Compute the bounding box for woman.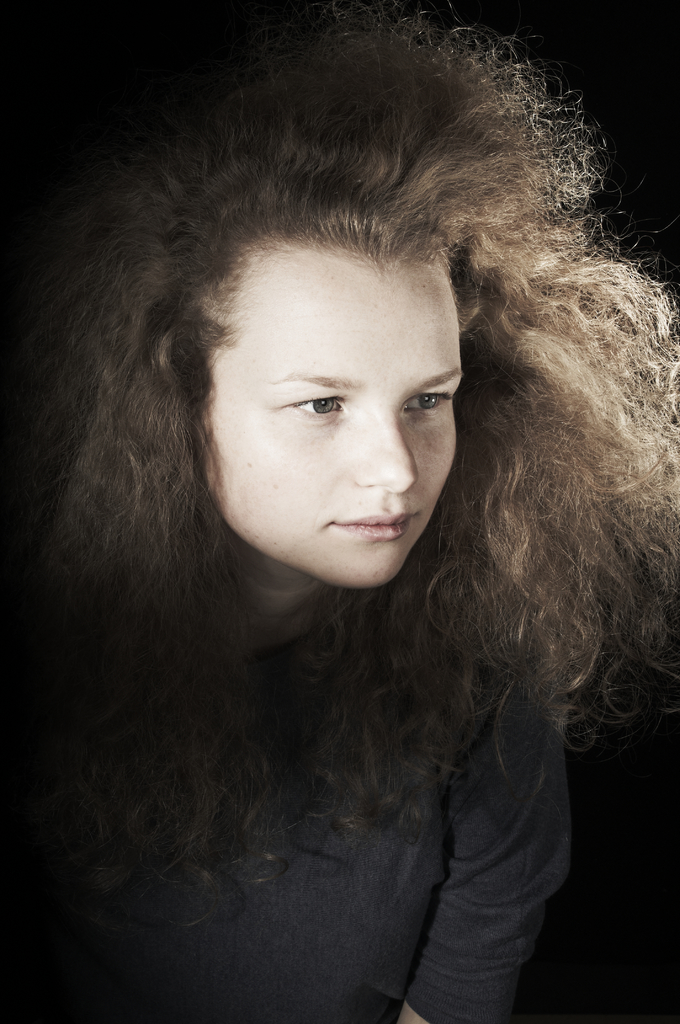
<bbox>9, 38, 649, 993</bbox>.
